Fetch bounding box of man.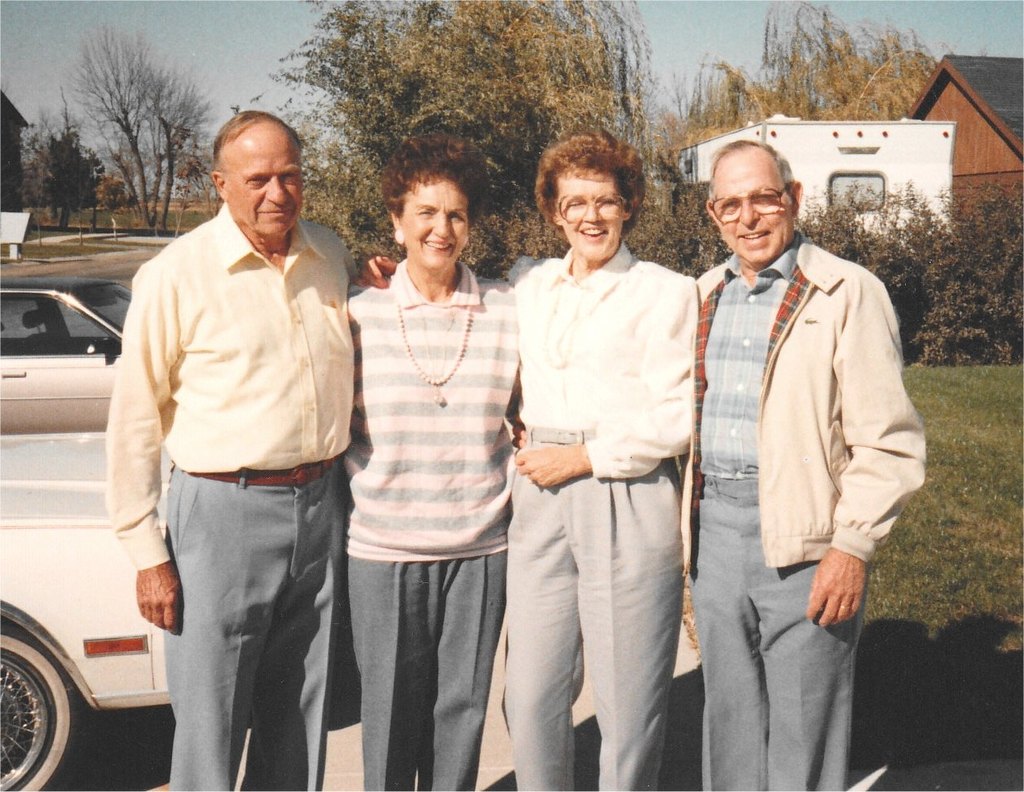
Bbox: select_region(669, 117, 925, 721).
